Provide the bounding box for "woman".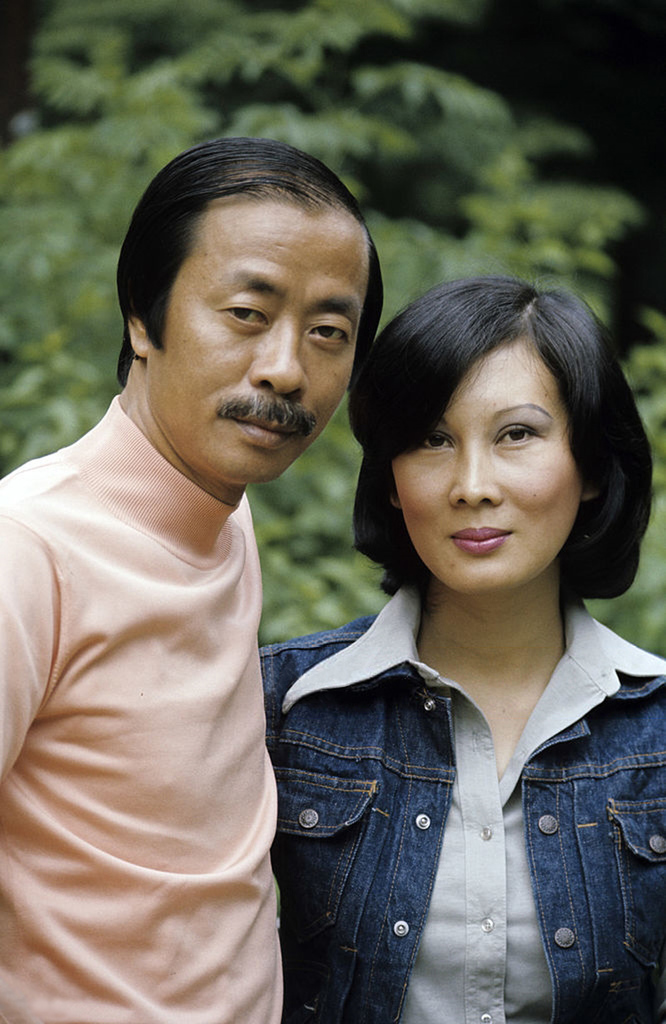
227,258,665,1005.
